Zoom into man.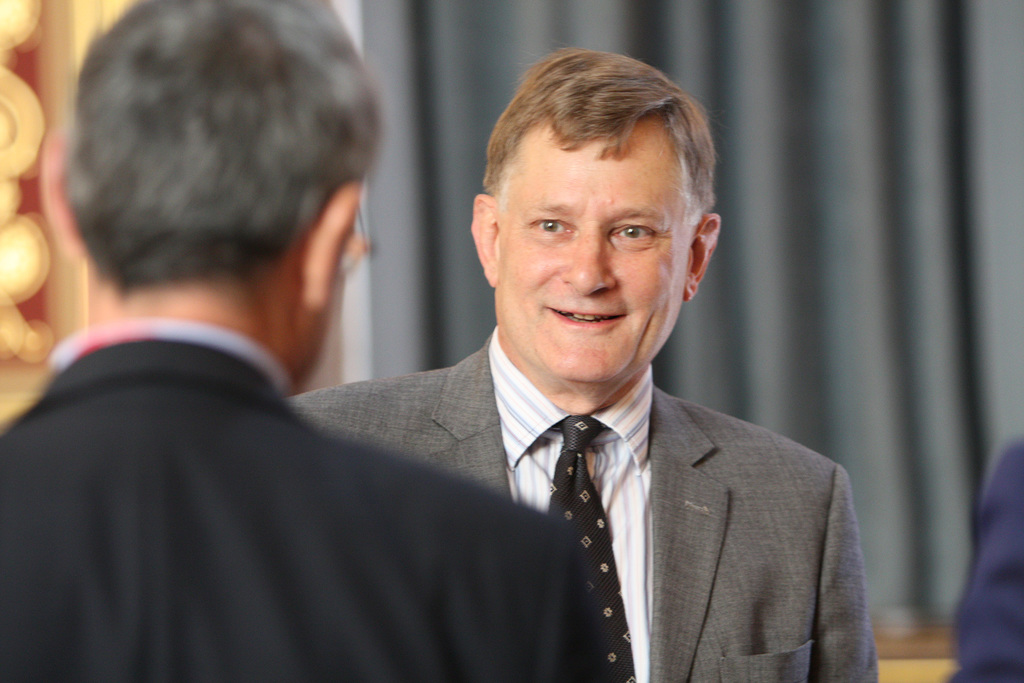
Zoom target: box=[0, 0, 604, 682].
